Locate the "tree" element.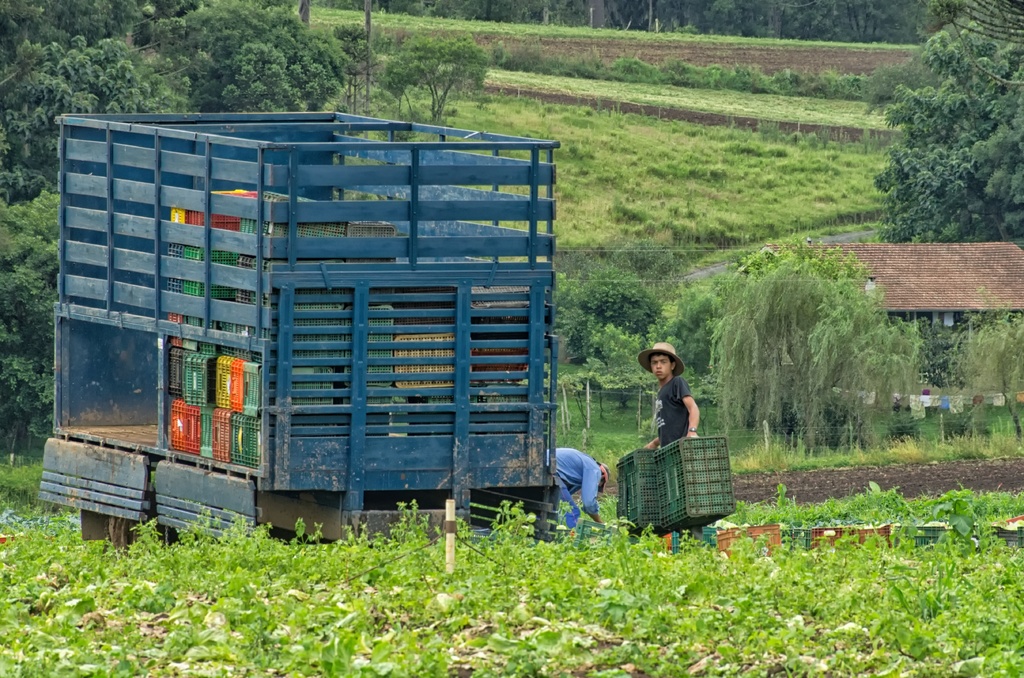
Element bbox: <box>864,18,1007,239</box>.
